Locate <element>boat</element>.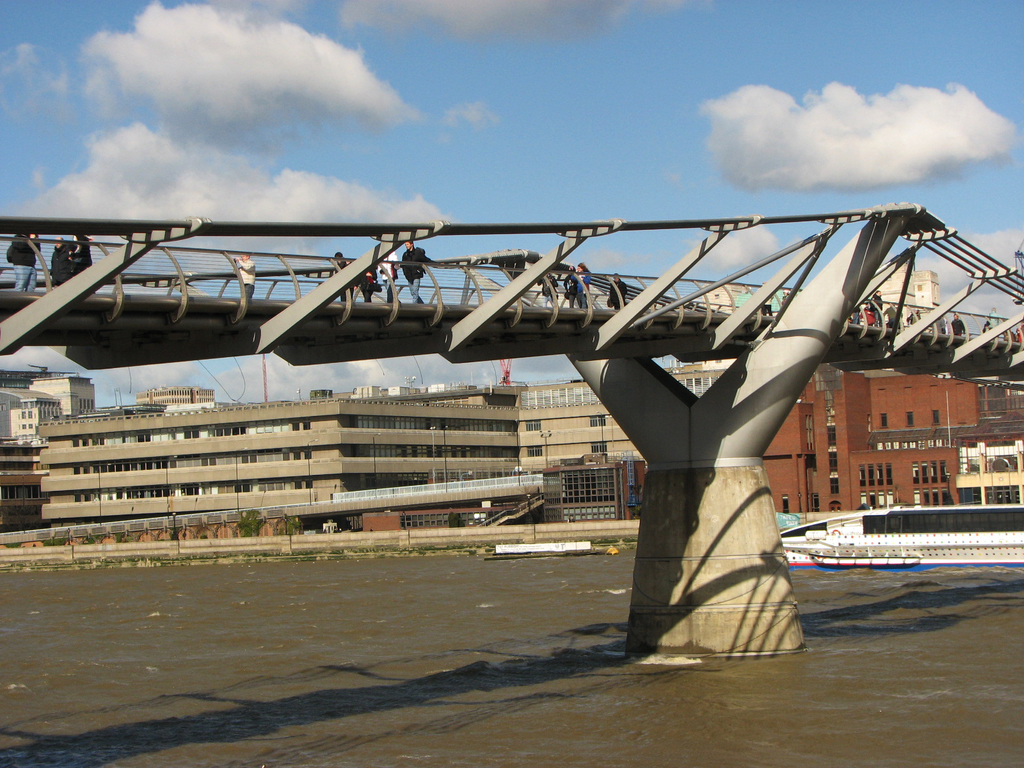
Bounding box: bbox=(778, 508, 1023, 566).
